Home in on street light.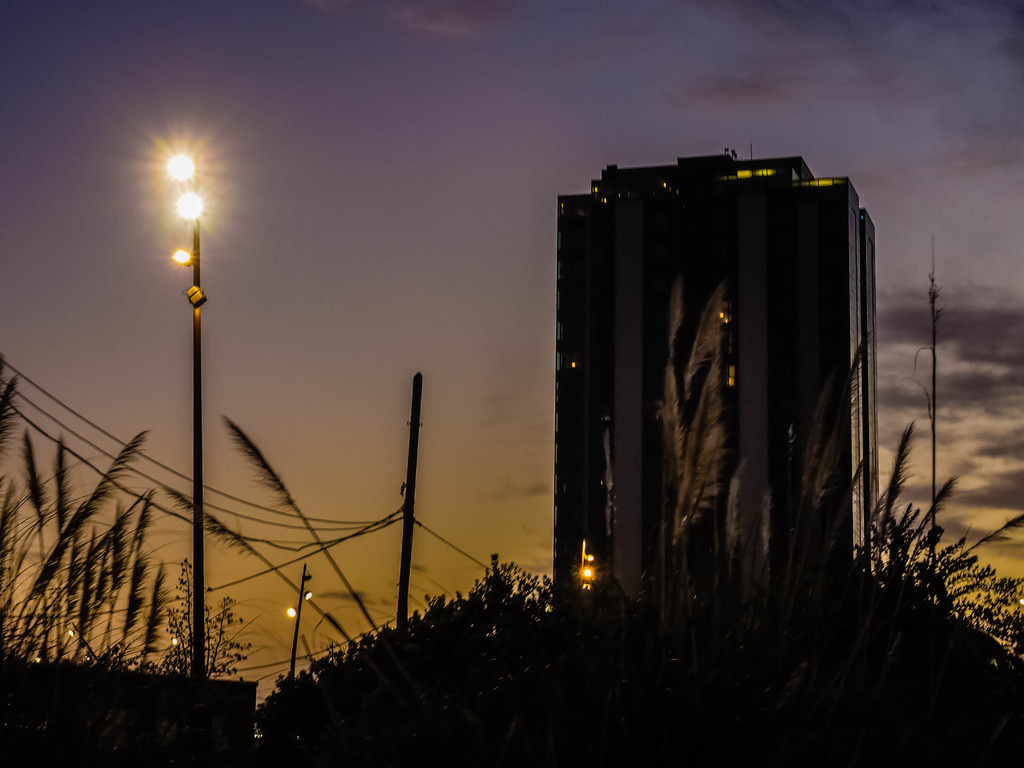
Homed in at 166,149,214,687.
